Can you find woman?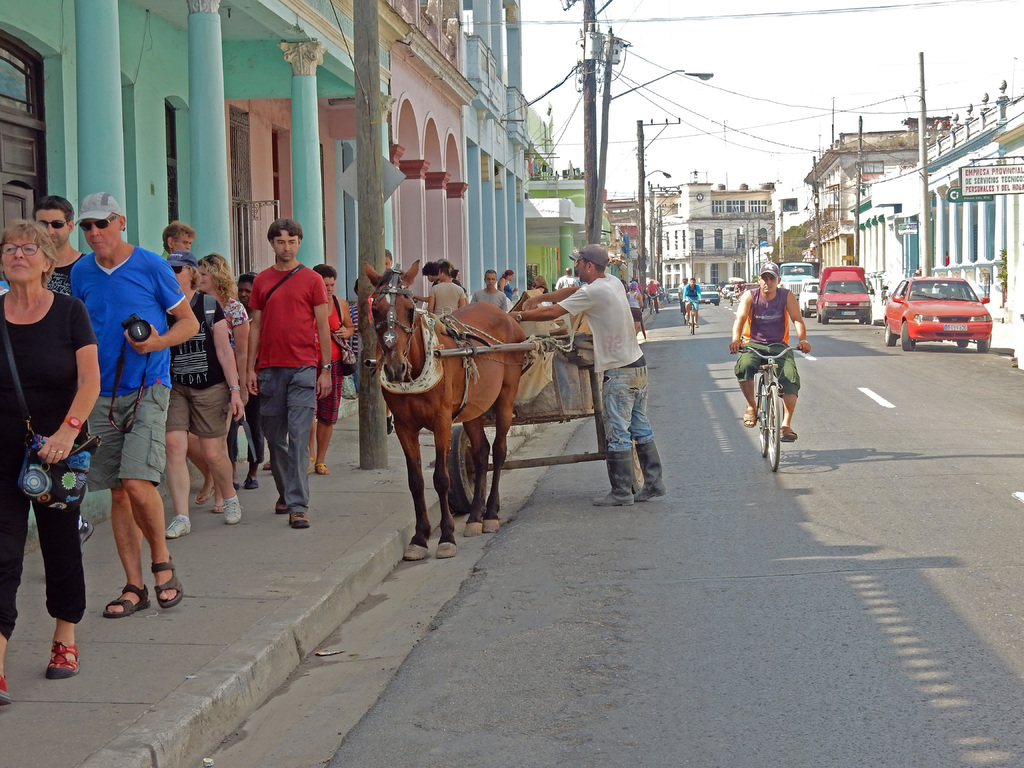
Yes, bounding box: bbox(537, 273, 547, 292).
